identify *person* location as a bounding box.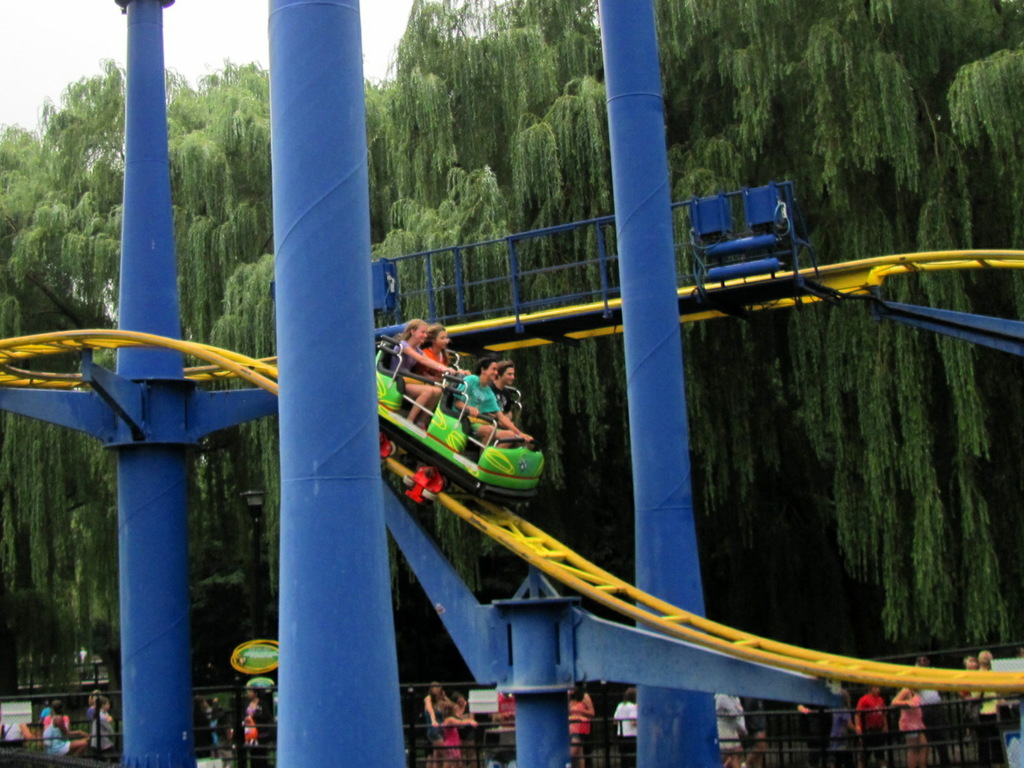
bbox=[424, 683, 450, 767].
